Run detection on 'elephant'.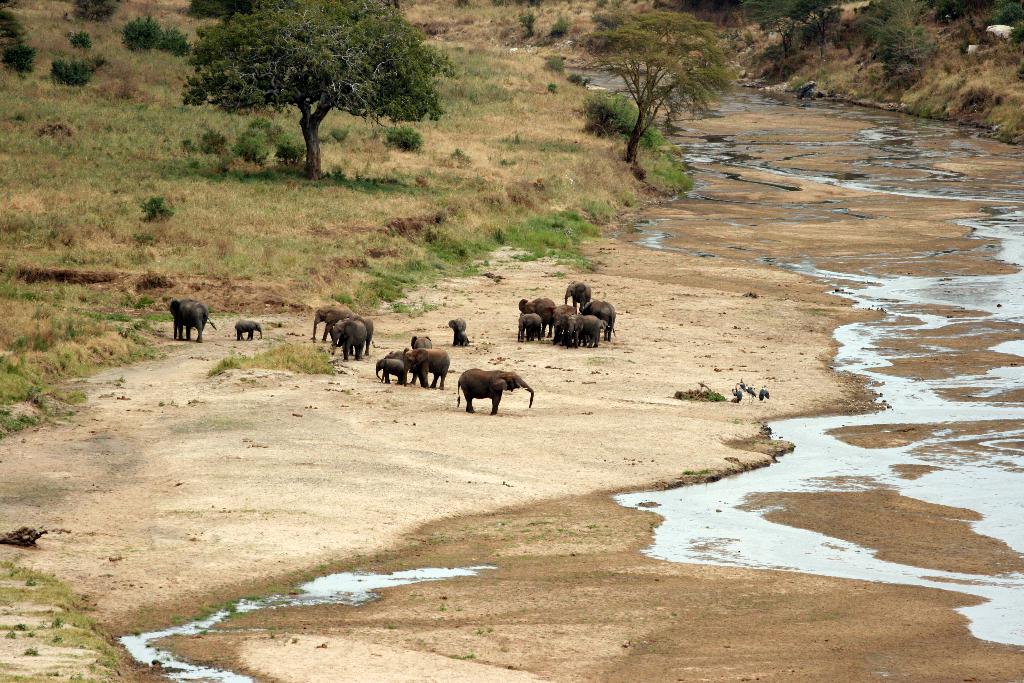
Result: (456,361,532,418).
